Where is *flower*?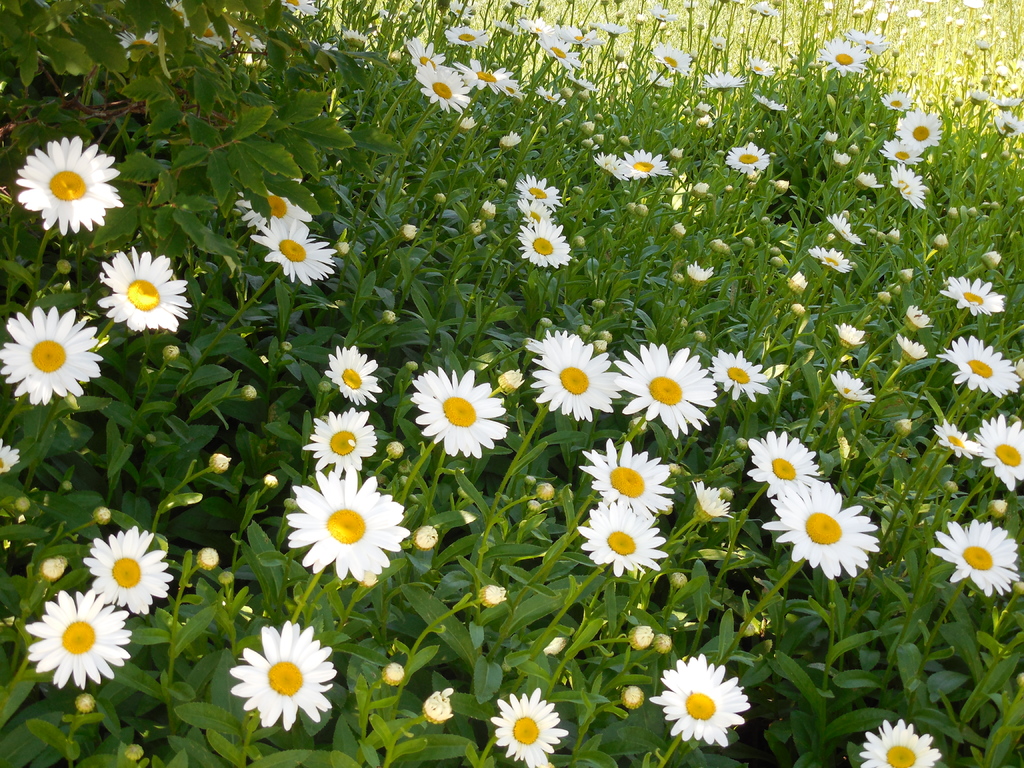
<bbox>530, 335, 625, 412</bbox>.
